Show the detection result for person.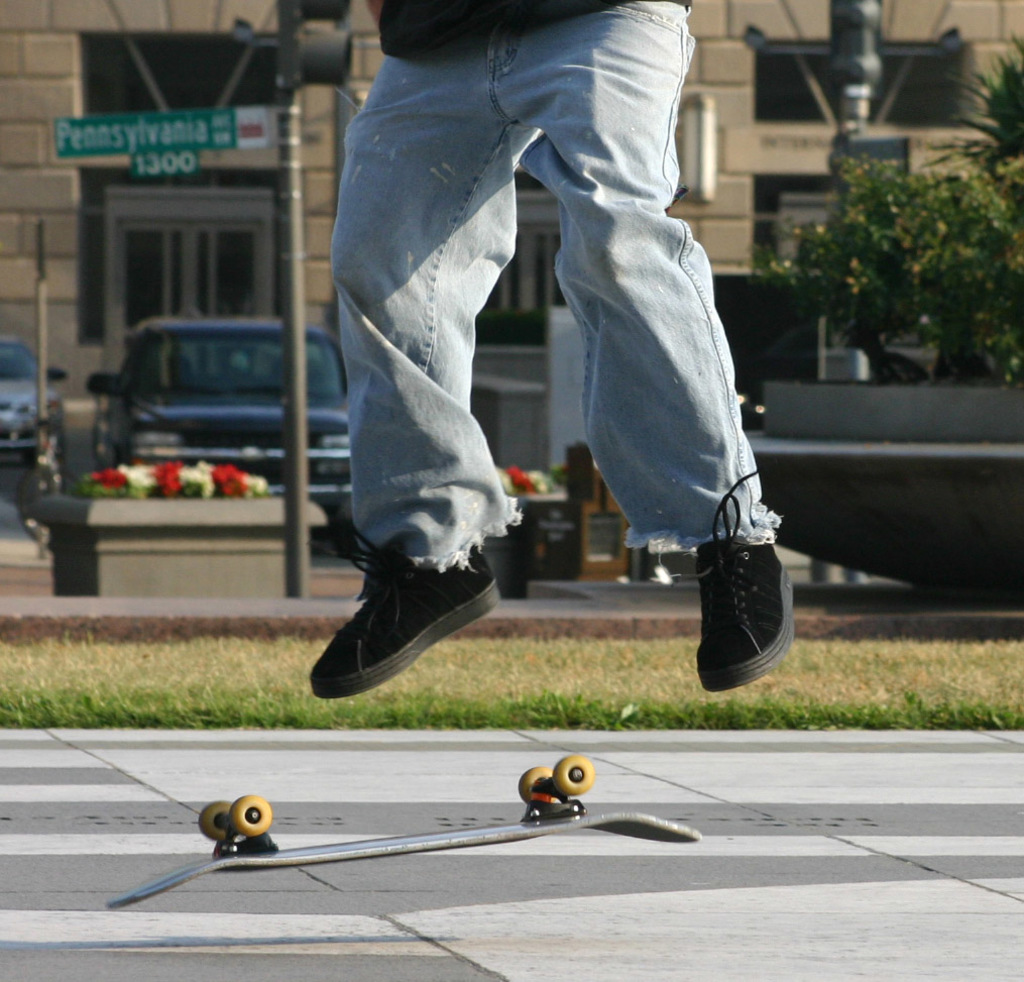
pyautogui.locateOnScreen(314, 0, 794, 707).
